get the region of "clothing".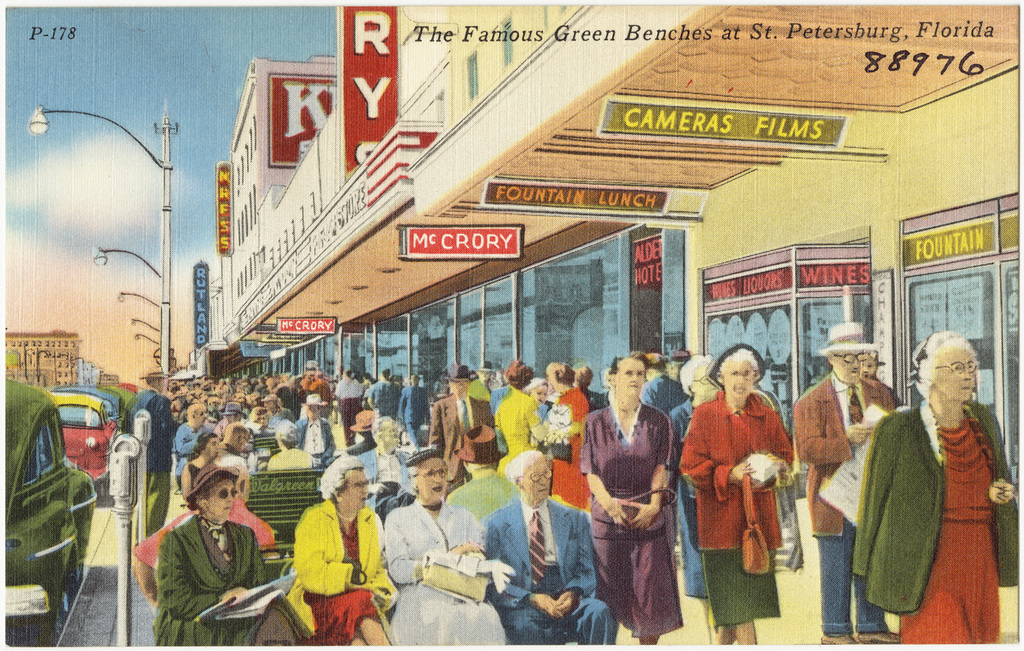
Rect(581, 409, 687, 641).
